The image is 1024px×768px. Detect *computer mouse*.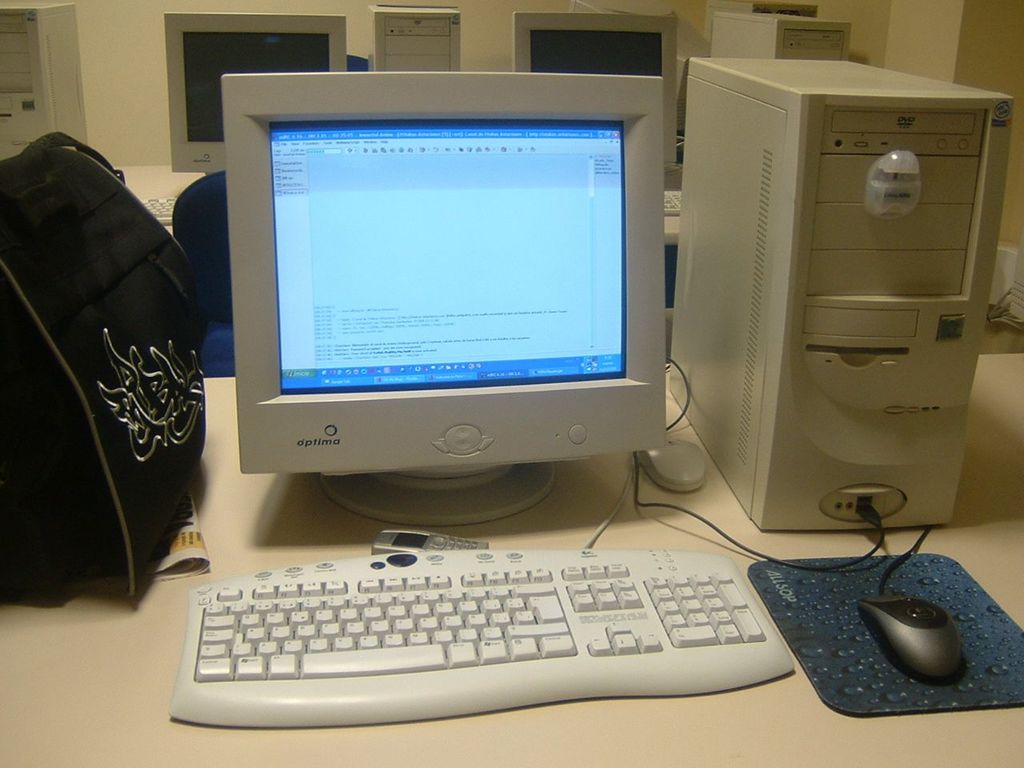
Detection: region(860, 582, 960, 677).
